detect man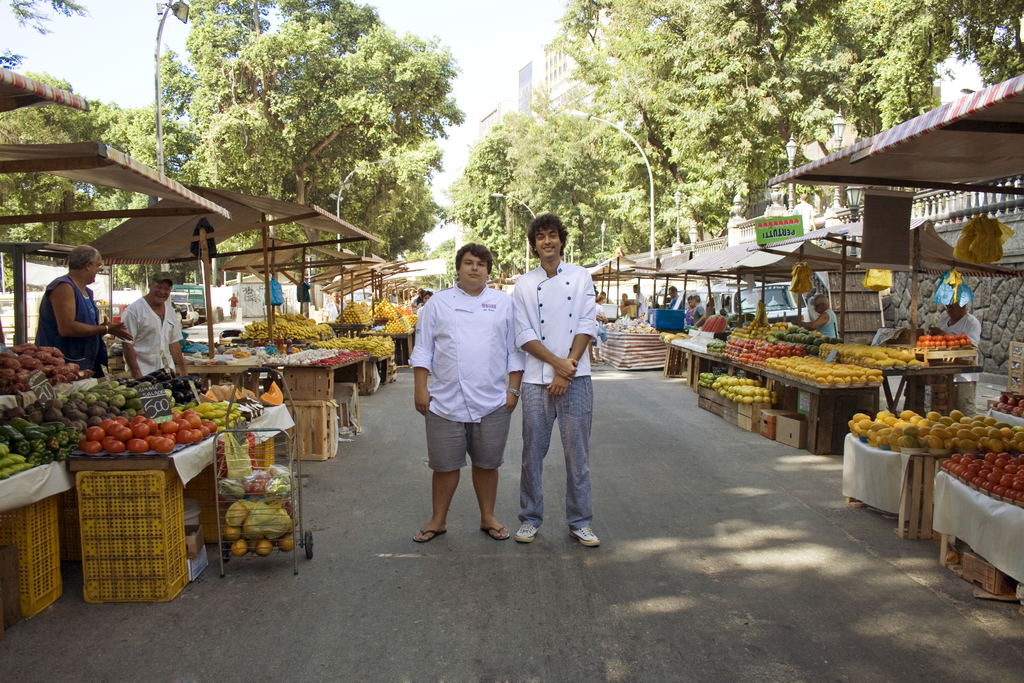
<box>667,284,680,310</box>
